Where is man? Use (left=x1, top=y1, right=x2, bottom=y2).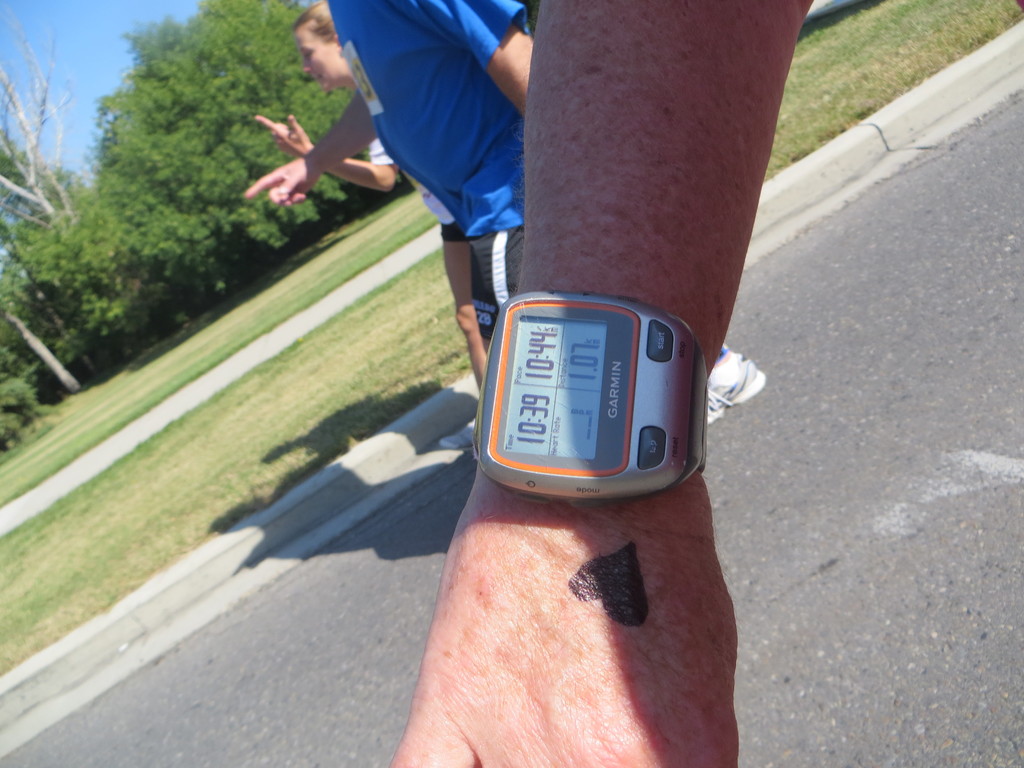
(left=242, top=0, right=757, bottom=424).
